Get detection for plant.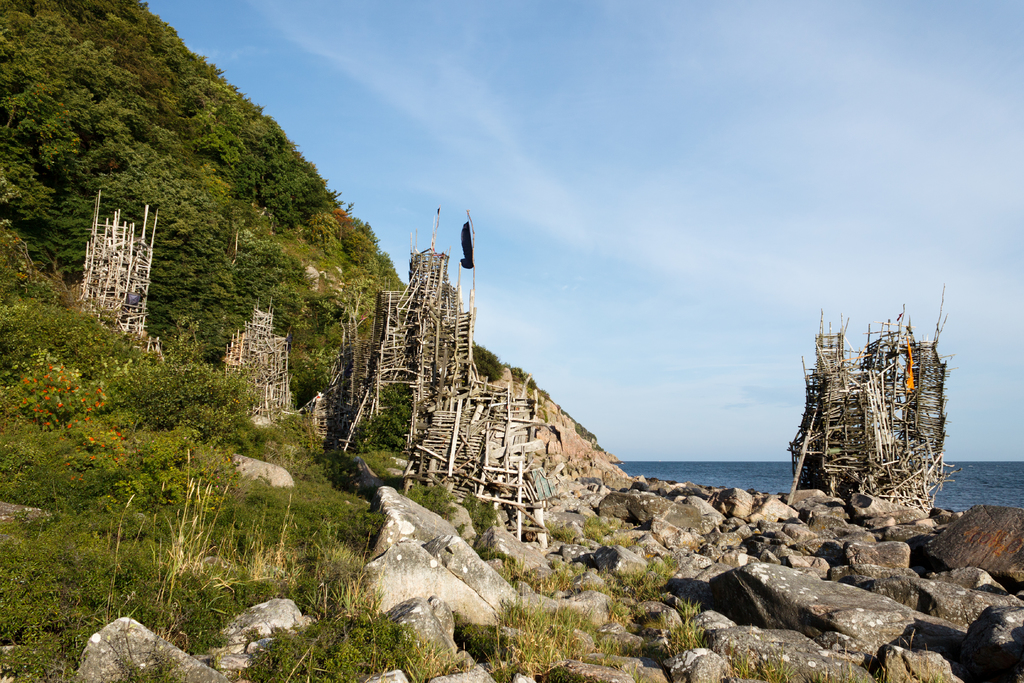
Detection: locate(495, 550, 538, 588).
